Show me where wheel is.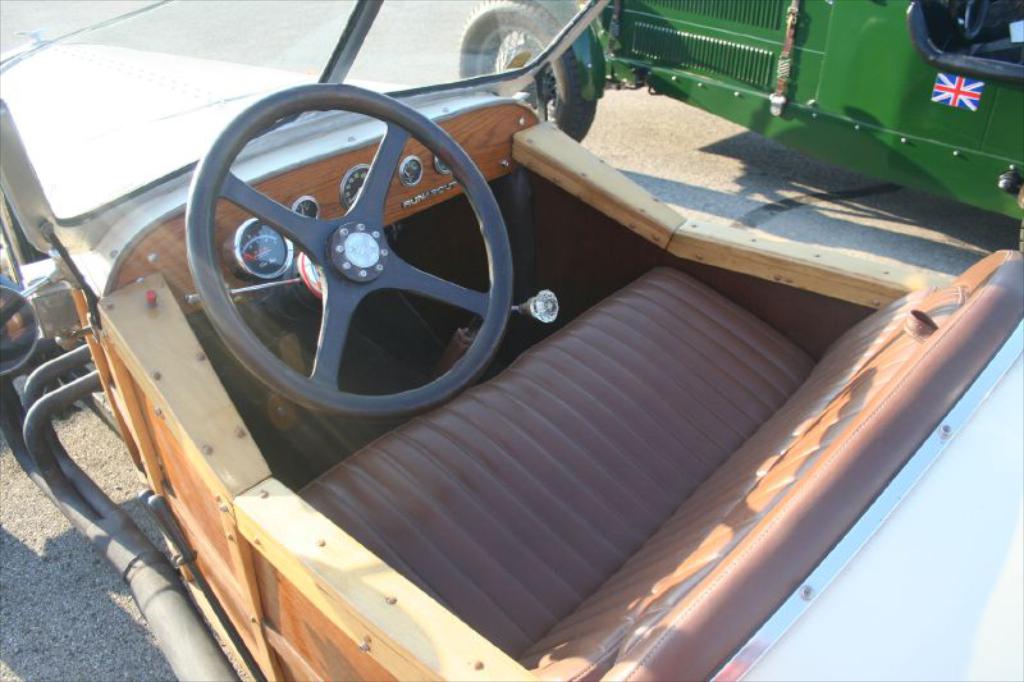
wheel is at BBox(458, 0, 595, 142).
